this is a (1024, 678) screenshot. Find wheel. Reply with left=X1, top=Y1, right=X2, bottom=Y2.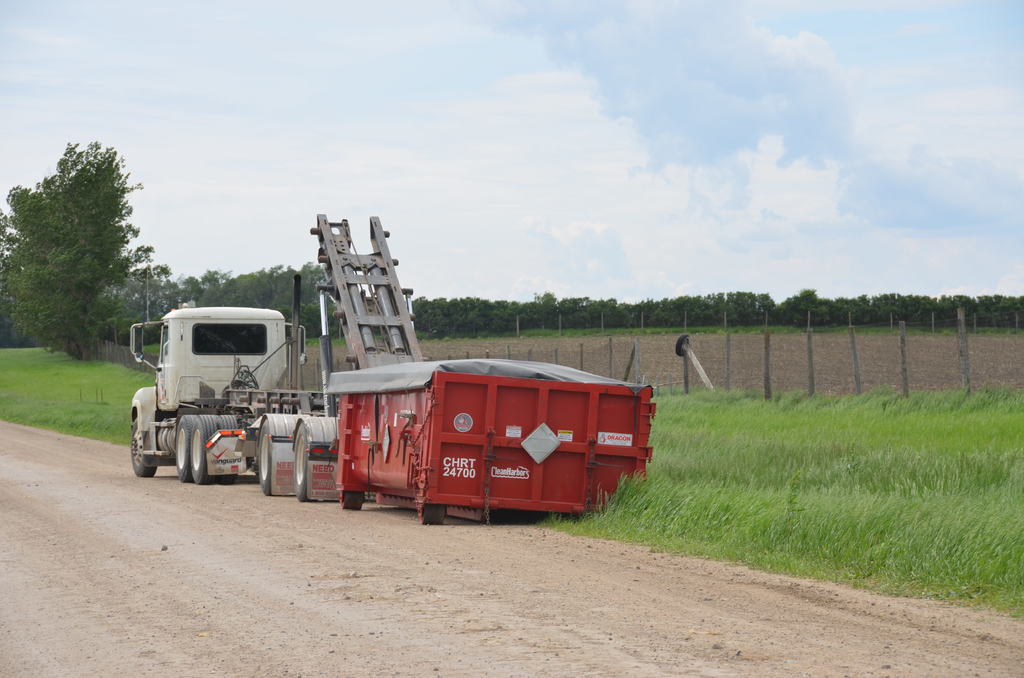
left=255, top=423, right=274, bottom=490.
